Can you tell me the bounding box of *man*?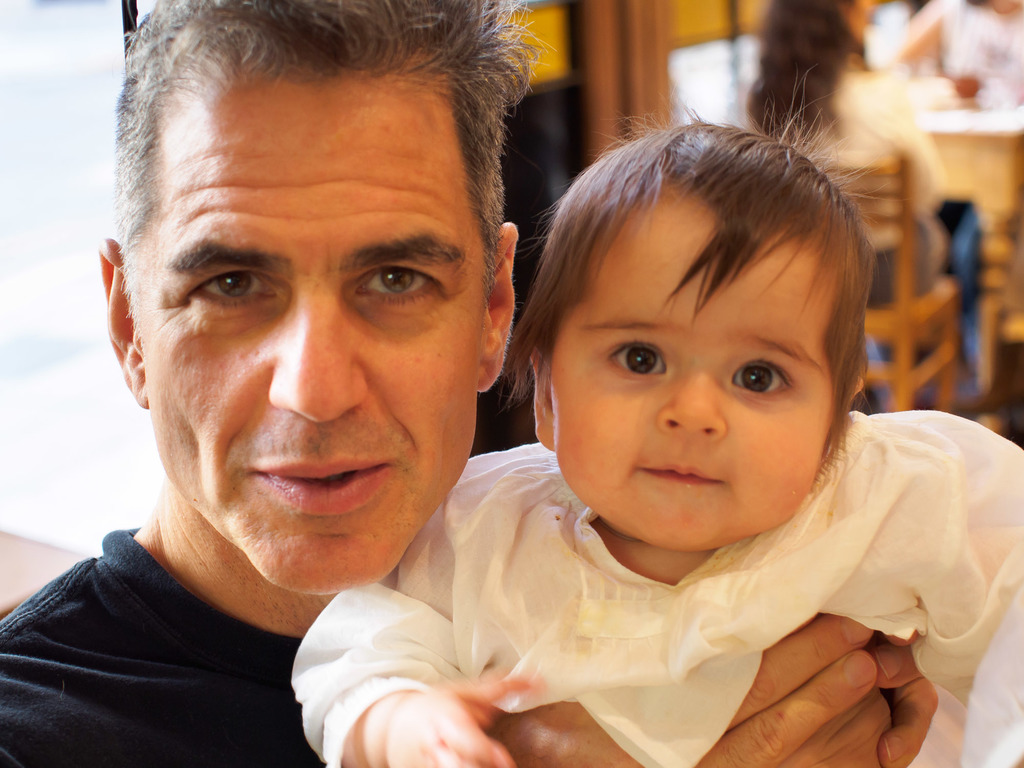
locate(0, 0, 940, 767).
